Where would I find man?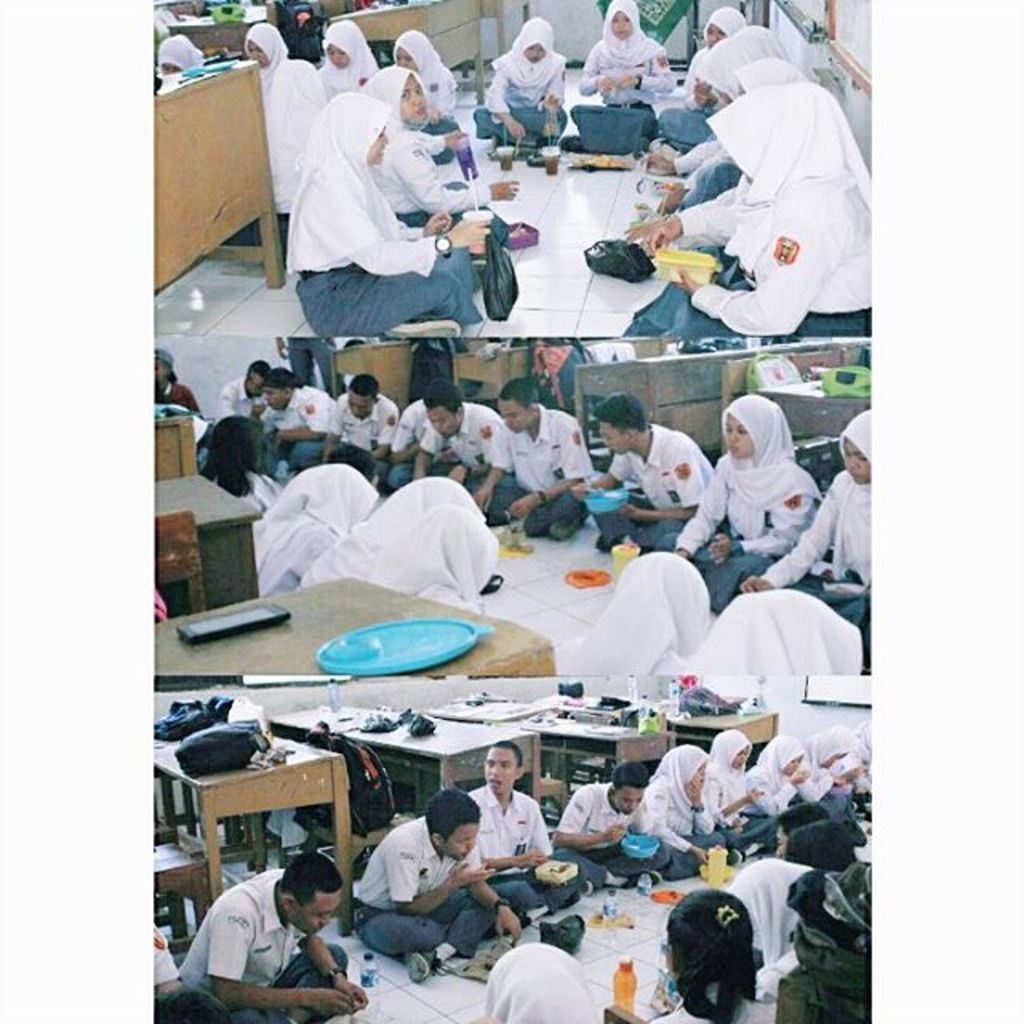
At (477,373,587,536).
